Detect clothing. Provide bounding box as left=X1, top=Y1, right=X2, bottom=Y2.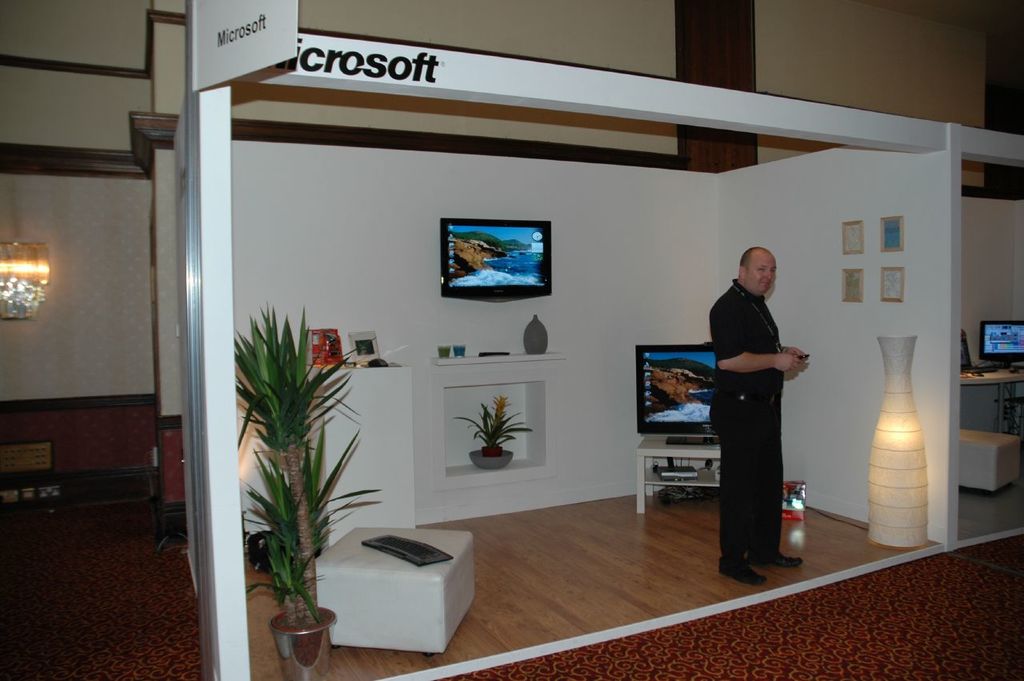
left=714, top=254, right=818, bottom=555.
